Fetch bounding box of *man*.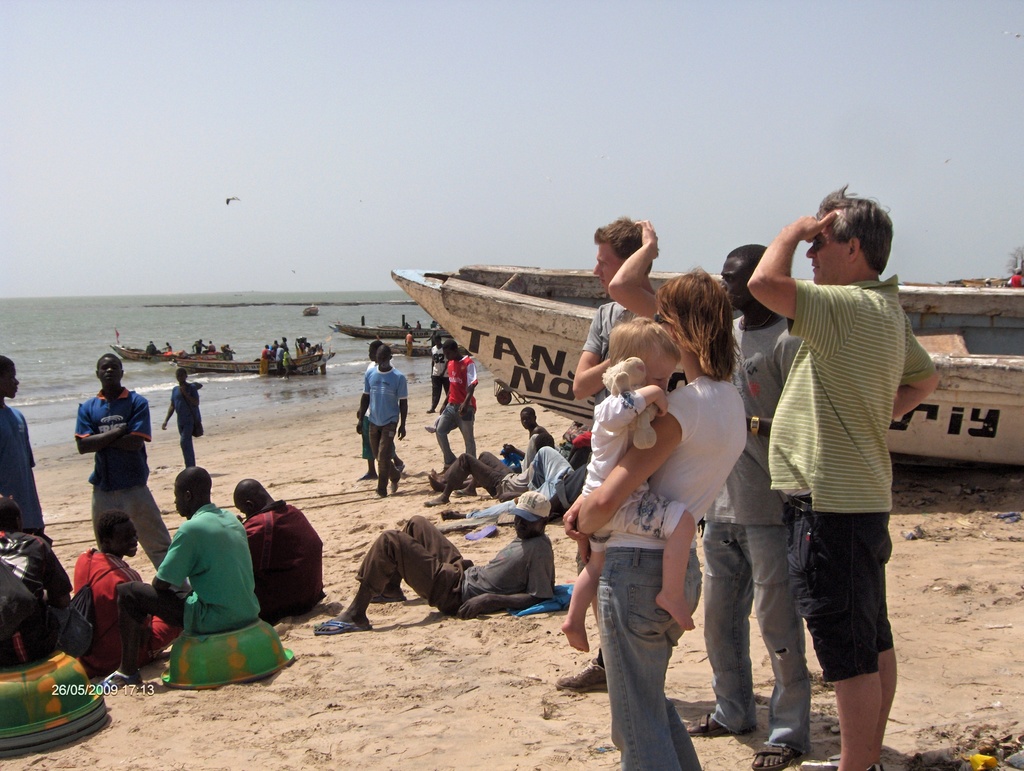
Bbox: locate(164, 369, 200, 465).
